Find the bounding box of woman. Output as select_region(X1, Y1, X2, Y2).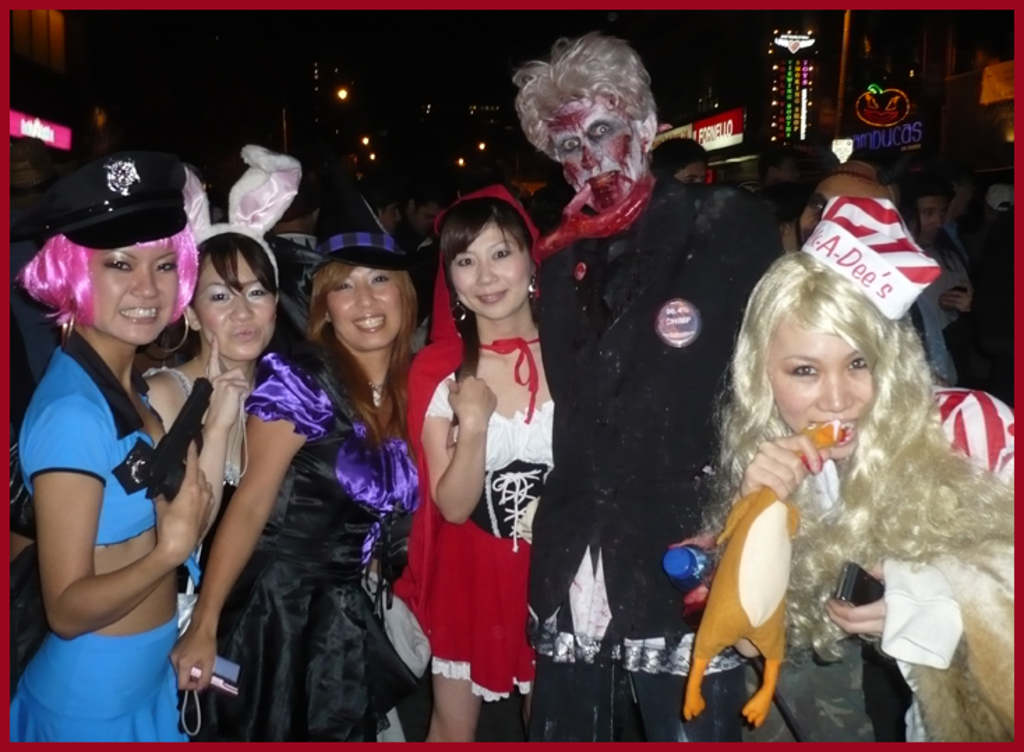
select_region(728, 246, 1016, 742).
